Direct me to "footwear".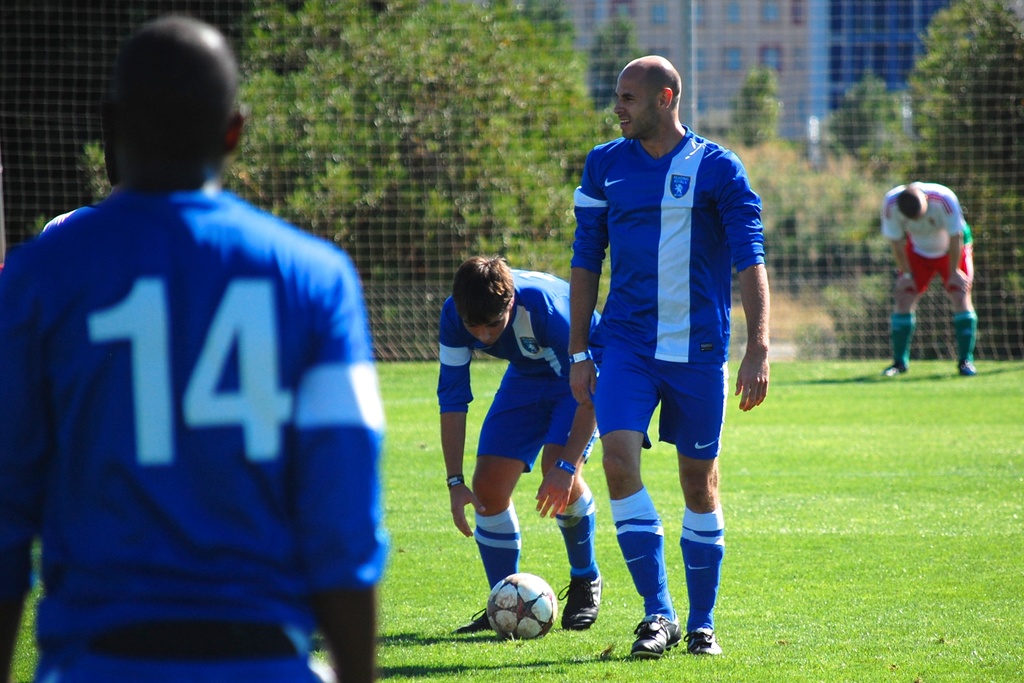
Direction: bbox(636, 602, 708, 662).
